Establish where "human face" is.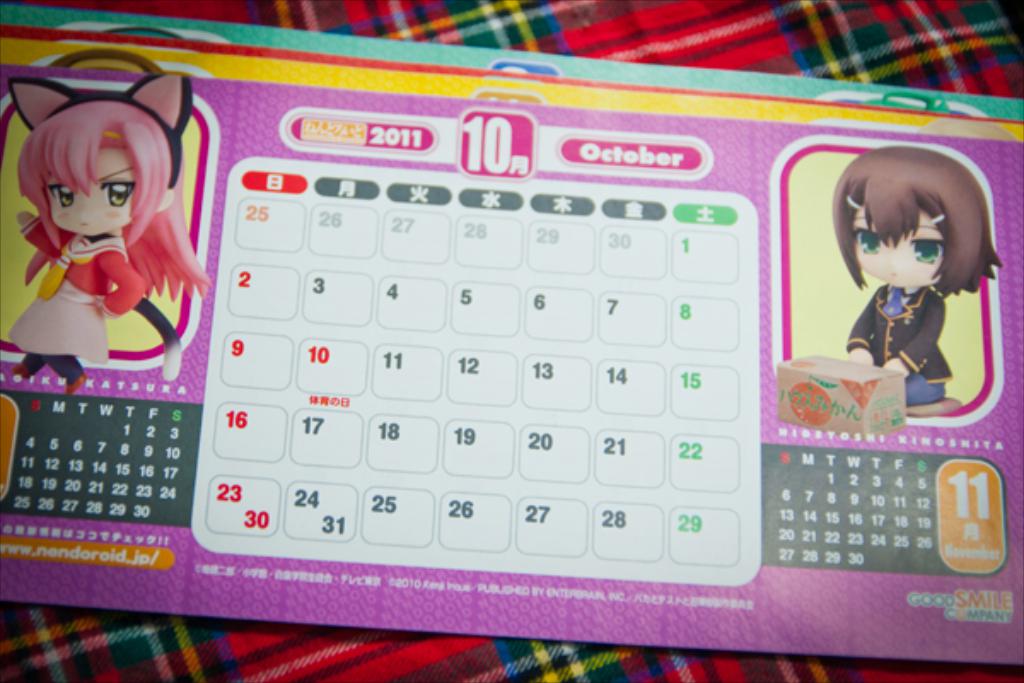
Established at bbox=[43, 147, 137, 237].
